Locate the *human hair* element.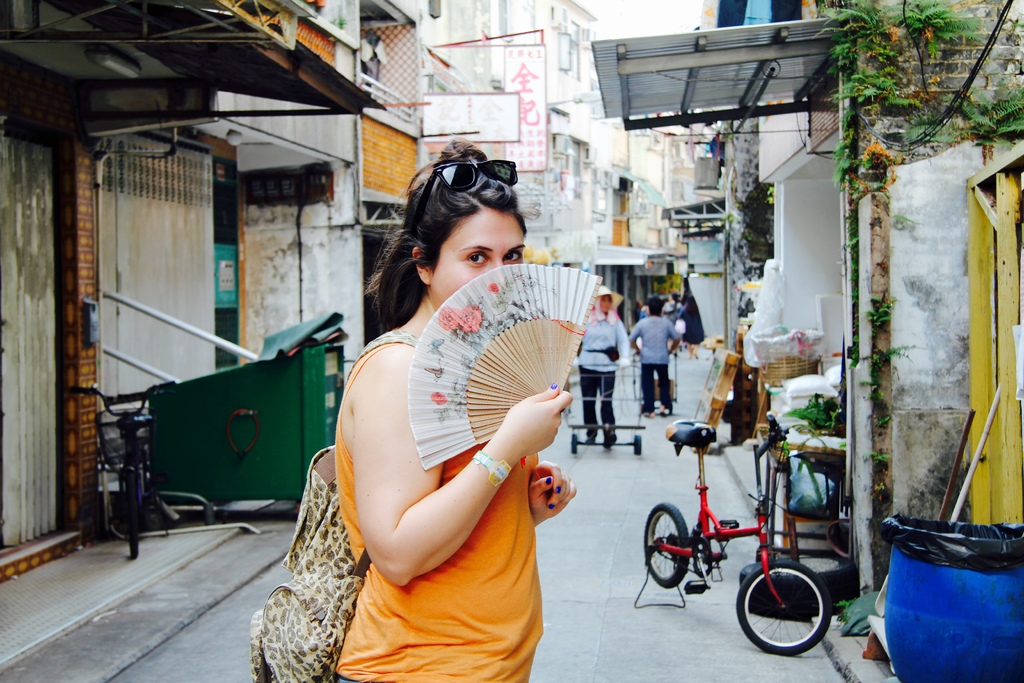
Element bbox: x1=379 y1=149 x2=536 y2=319.
